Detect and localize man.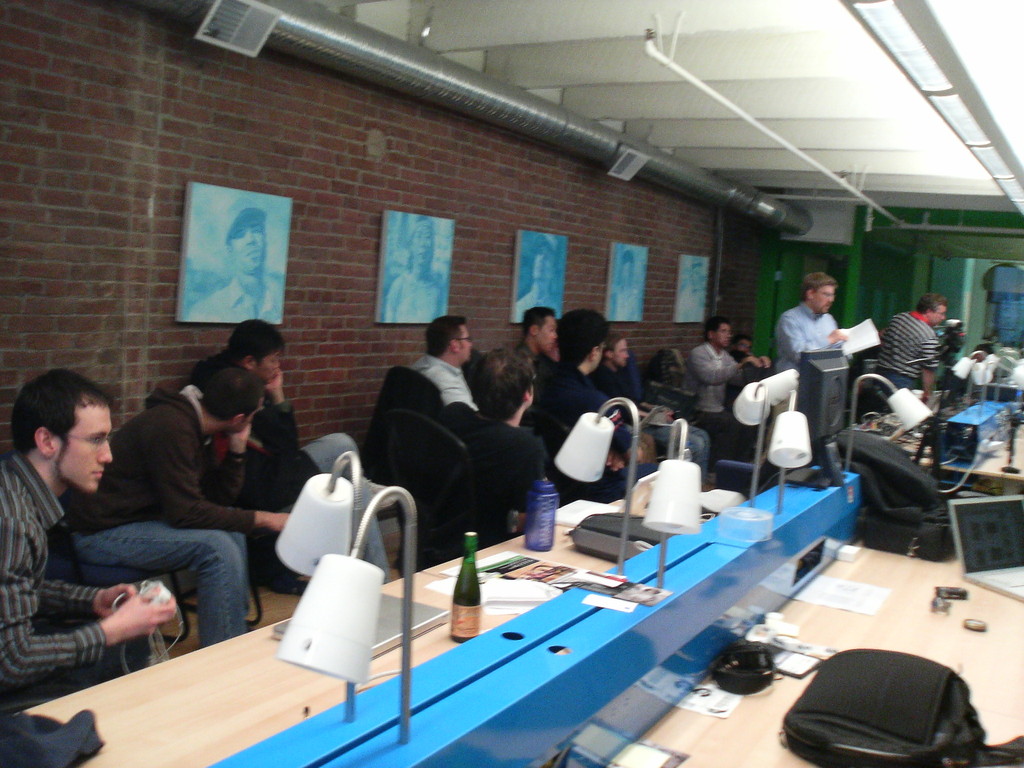
Localized at select_region(732, 335, 753, 354).
